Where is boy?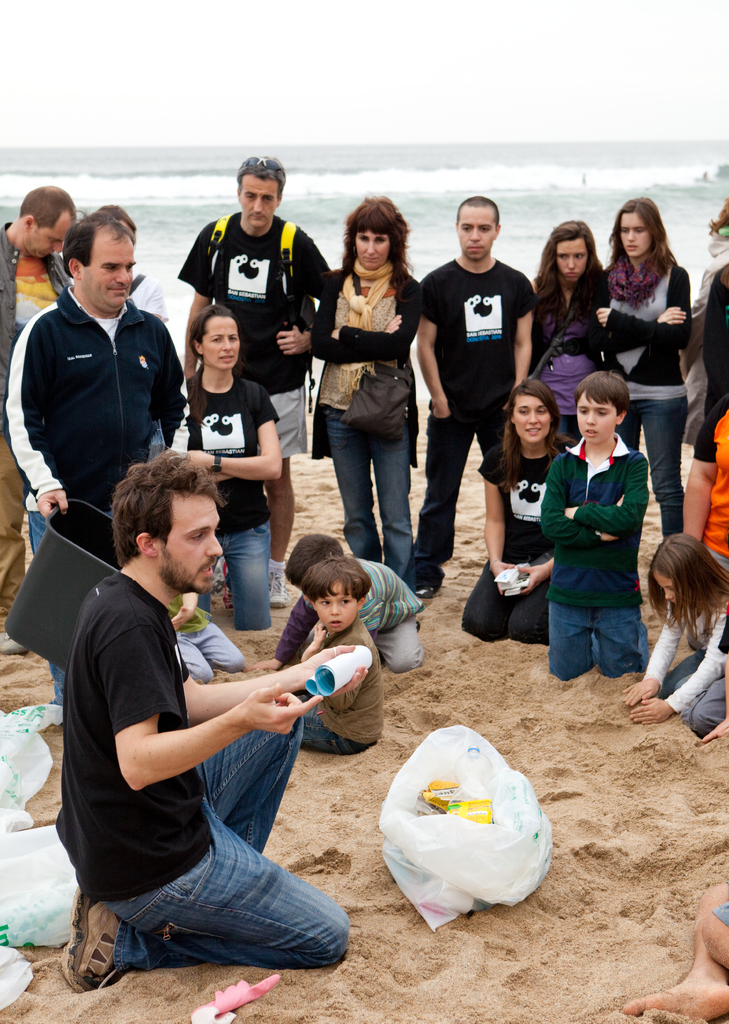
rect(539, 372, 646, 671).
